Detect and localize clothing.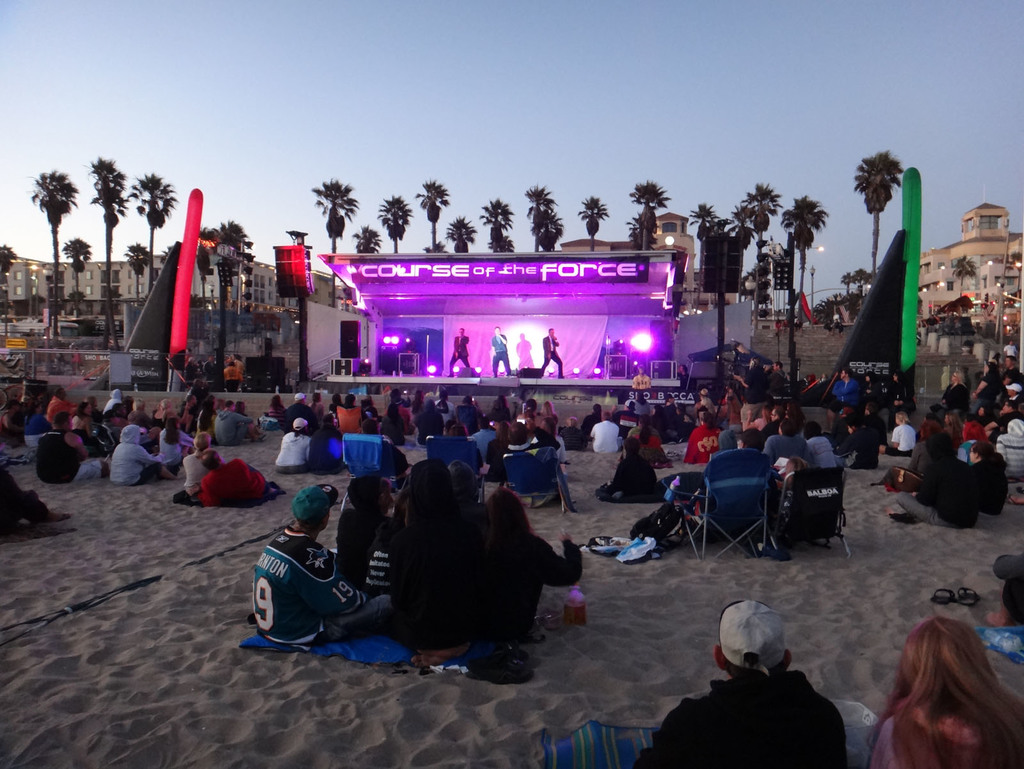
Localized at box=[246, 501, 377, 658].
